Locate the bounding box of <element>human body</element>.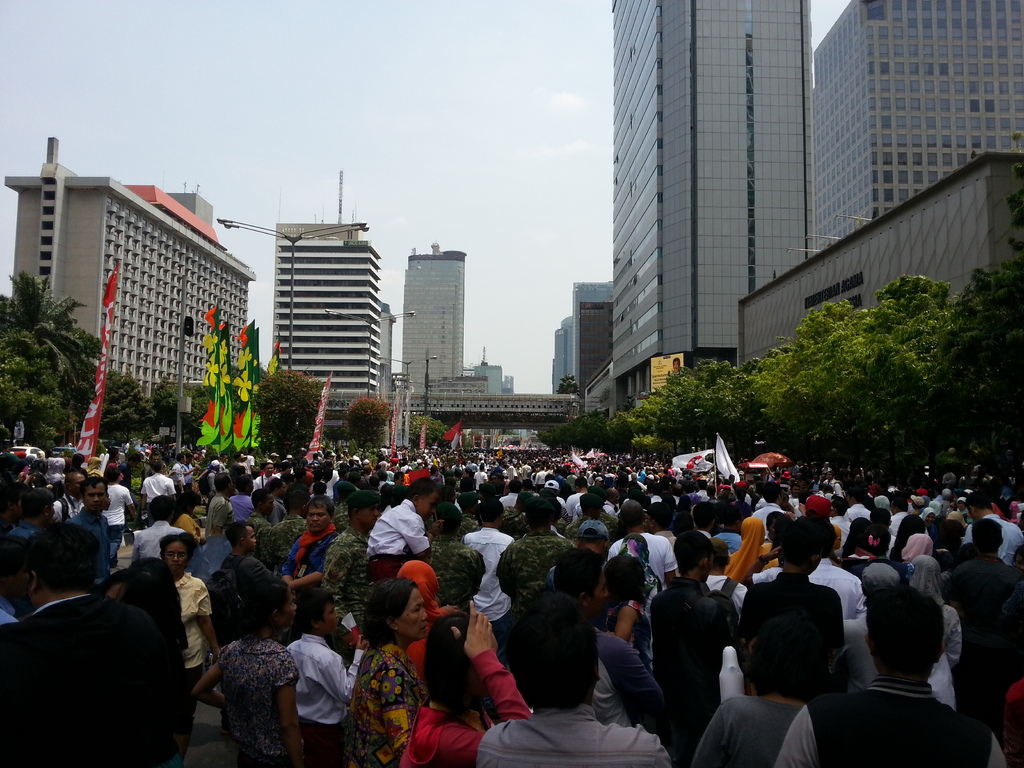
Bounding box: left=100, top=463, right=126, bottom=561.
